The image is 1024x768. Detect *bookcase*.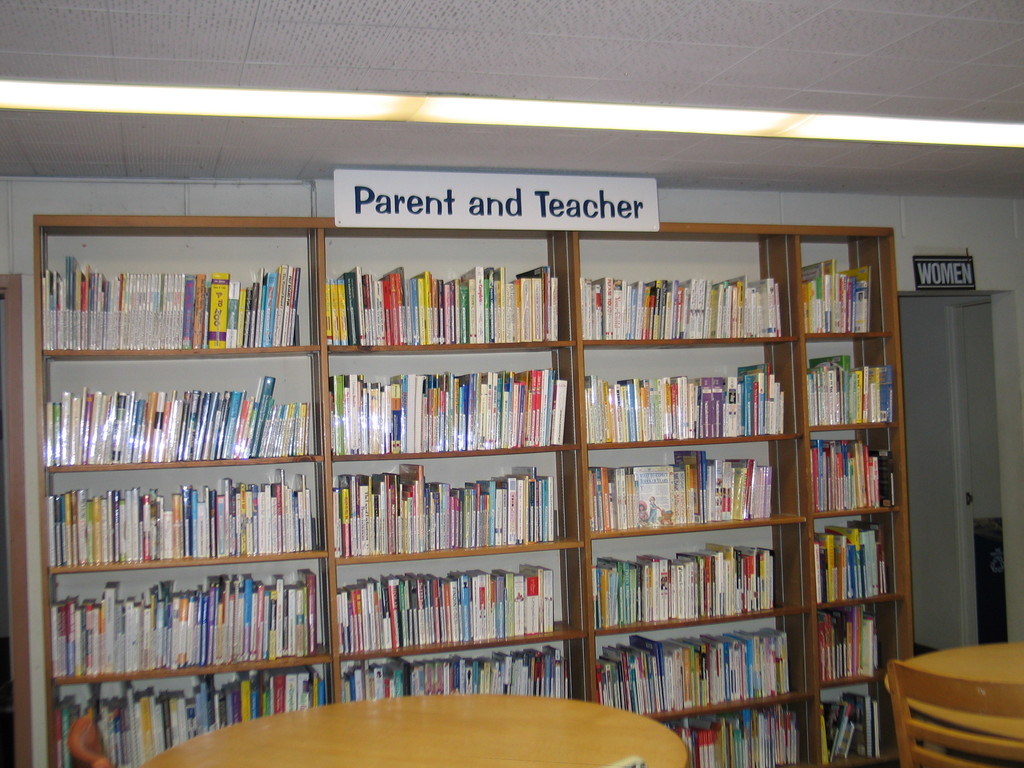
Detection: (36, 216, 898, 767).
